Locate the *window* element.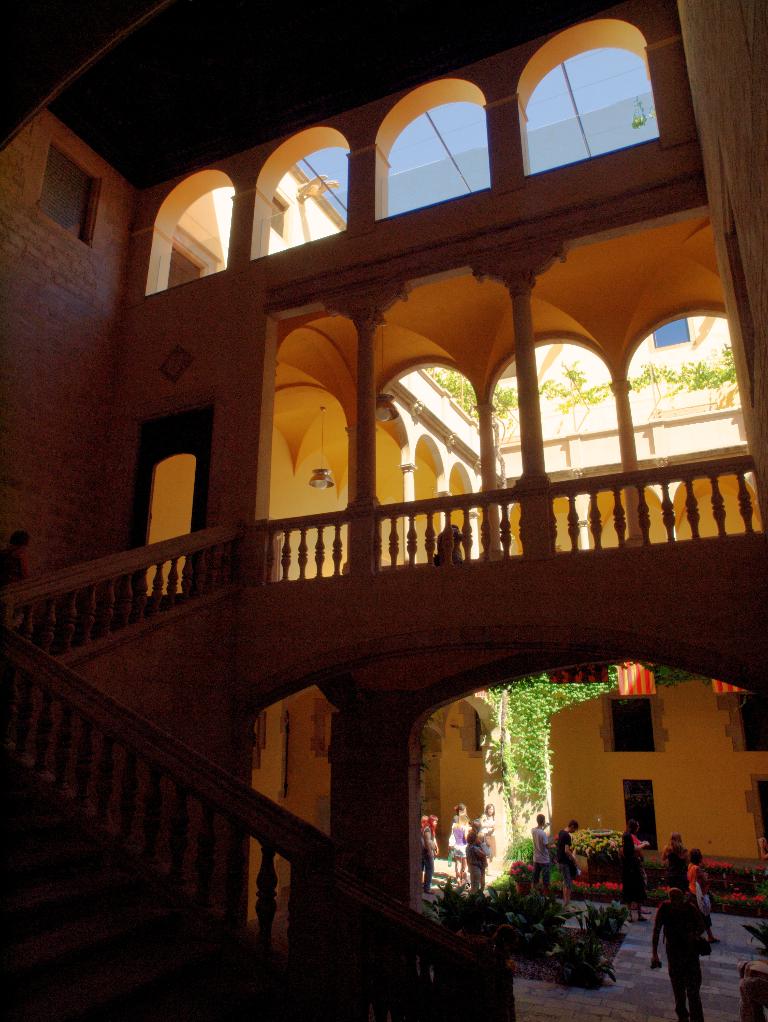
Element bbox: <box>715,685,767,749</box>.
